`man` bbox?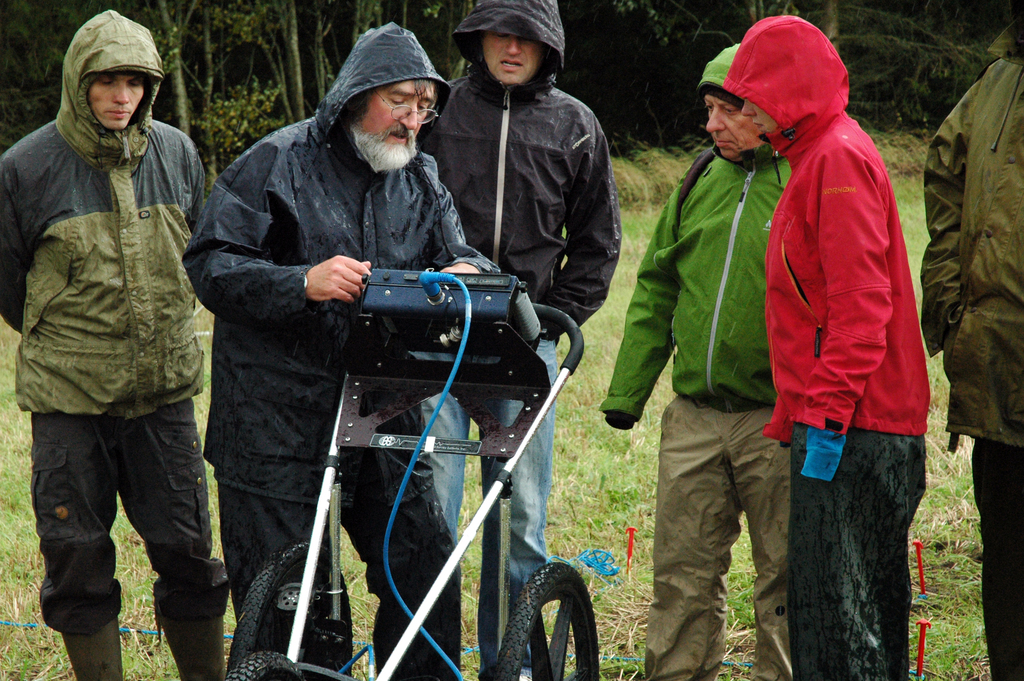
[left=418, top=0, right=621, bottom=680]
